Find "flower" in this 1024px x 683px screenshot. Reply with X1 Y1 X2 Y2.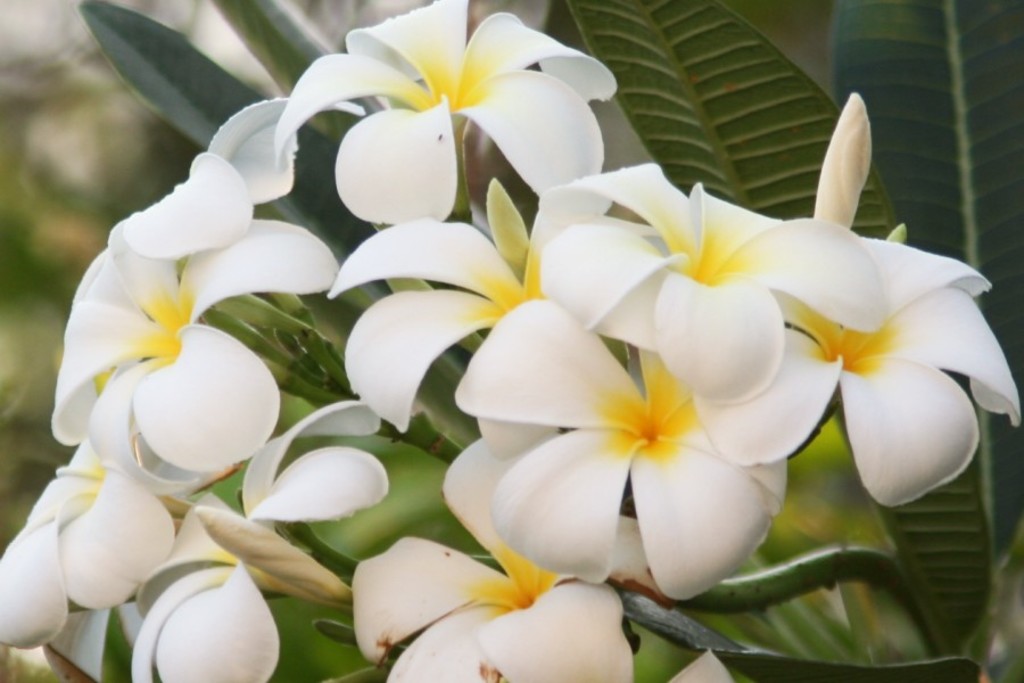
459 311 825 595.
